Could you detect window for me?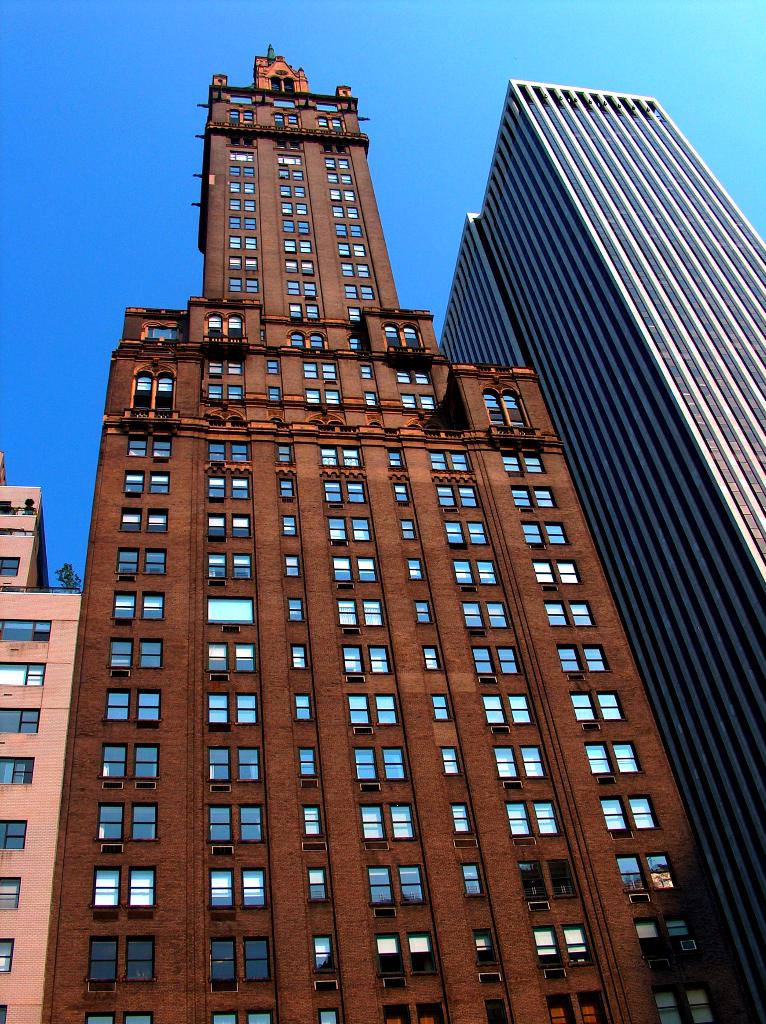
Detection result: box=[325, 476, 365, 503].
